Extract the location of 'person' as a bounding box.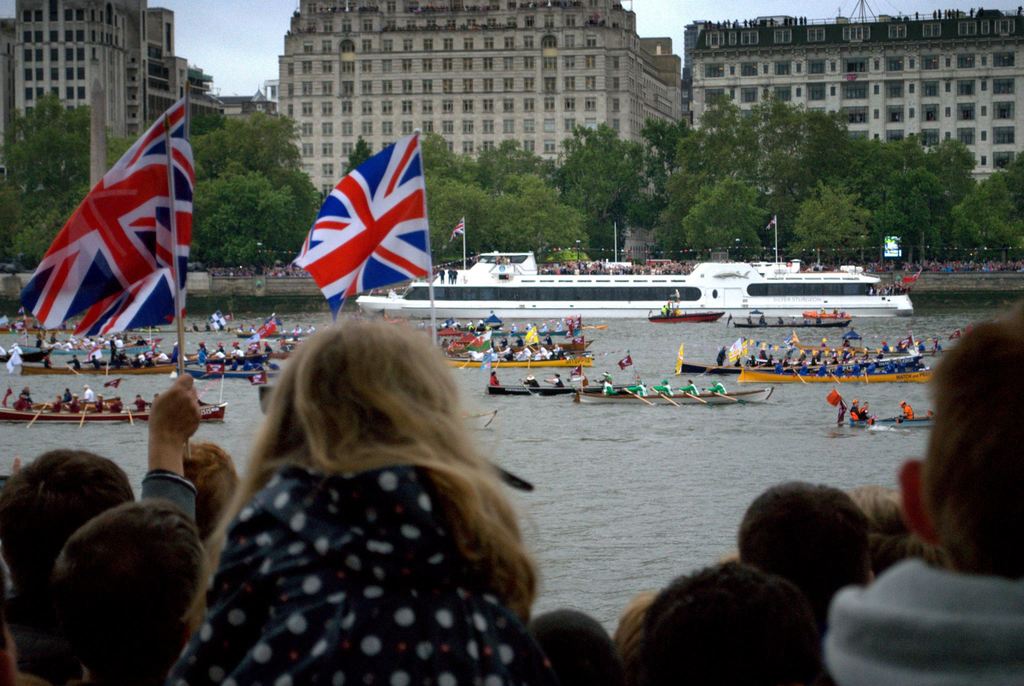
box(824, 306, 1023, 685).
